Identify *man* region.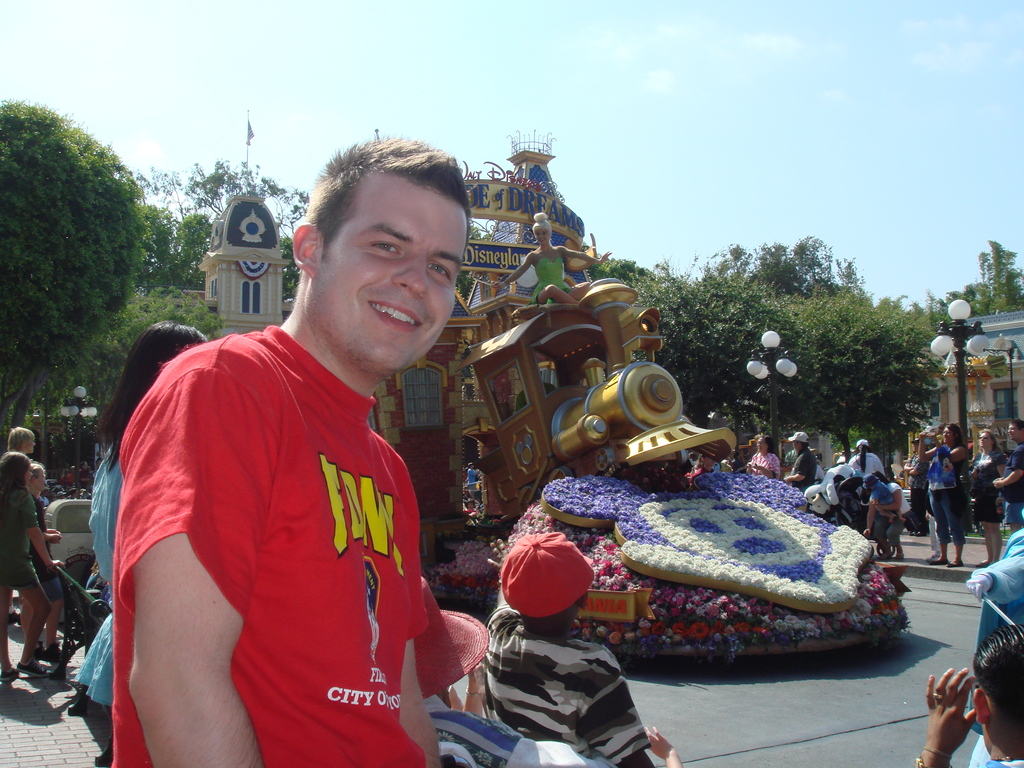
Region: l=991, t=420, r=1023, b=532.
